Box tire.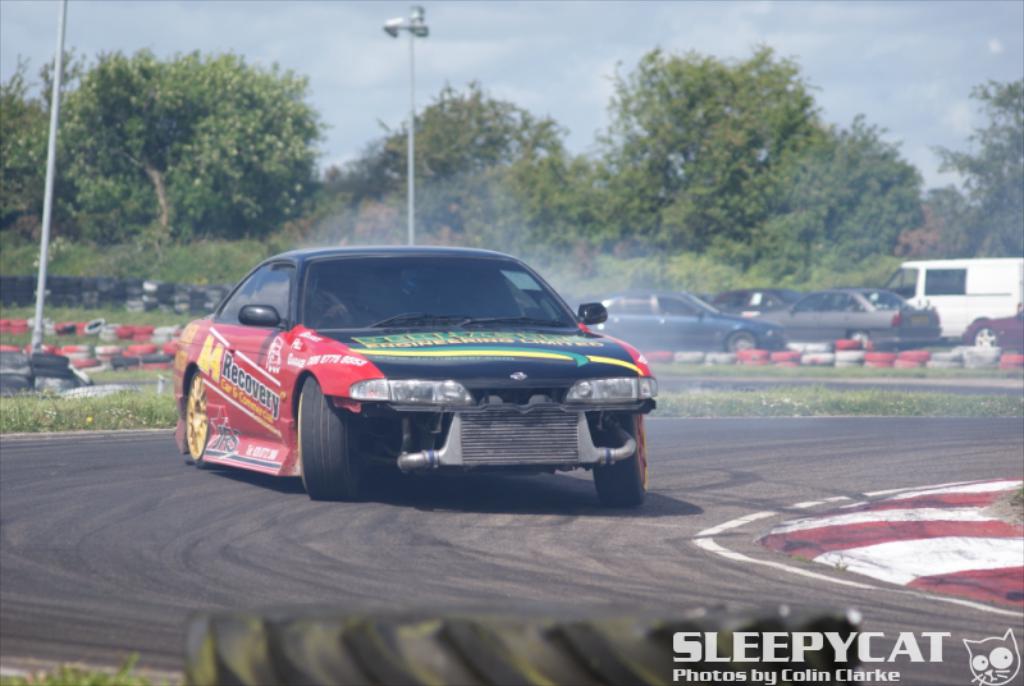
(x1=33, y1=348, x2=73, y2=384).
